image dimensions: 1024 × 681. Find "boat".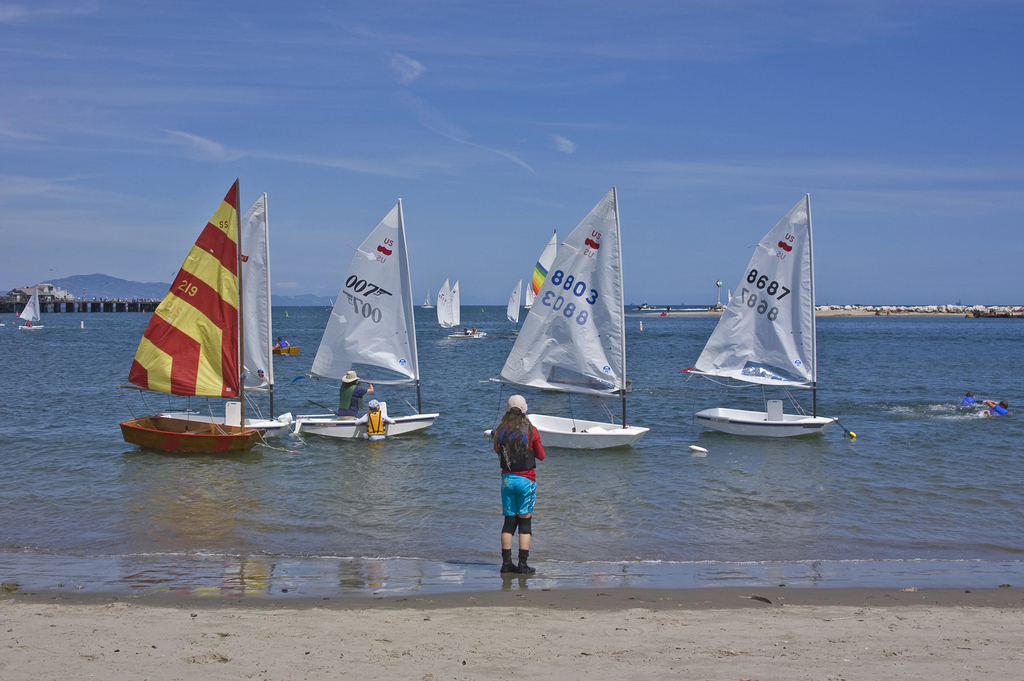
bbox=[418, 287, 438, 312].
